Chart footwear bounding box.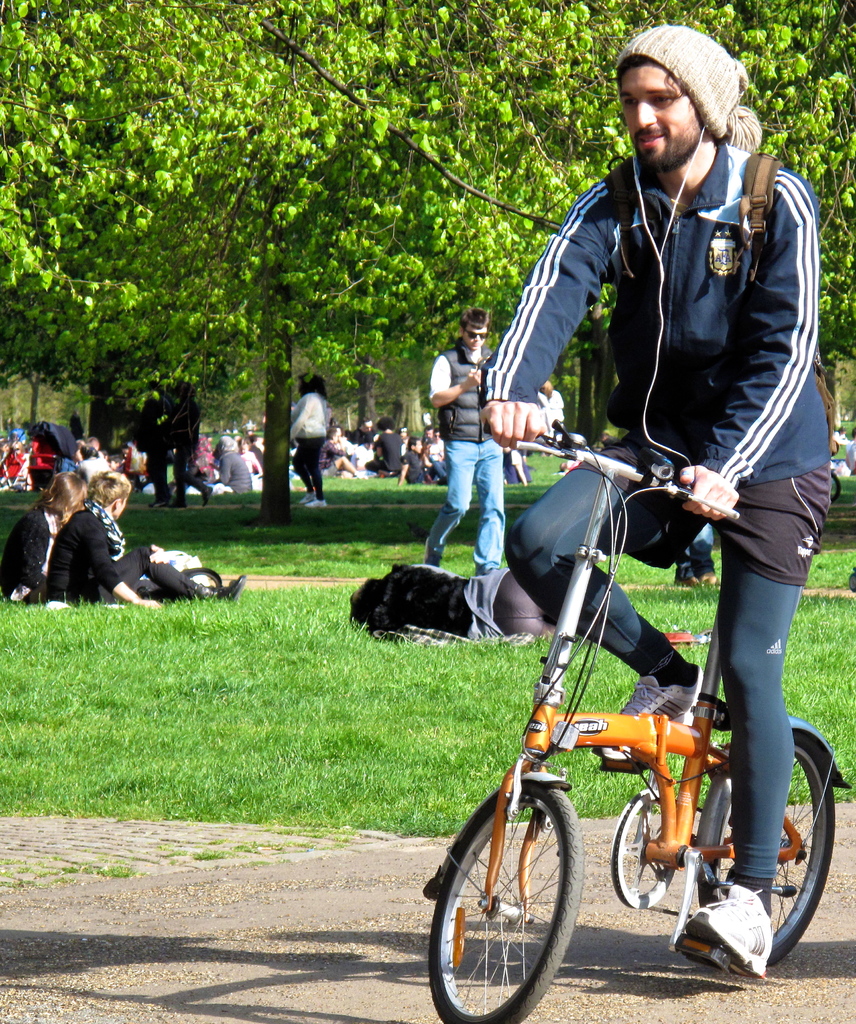
Charted: crop(193, 564, 249, 604).
